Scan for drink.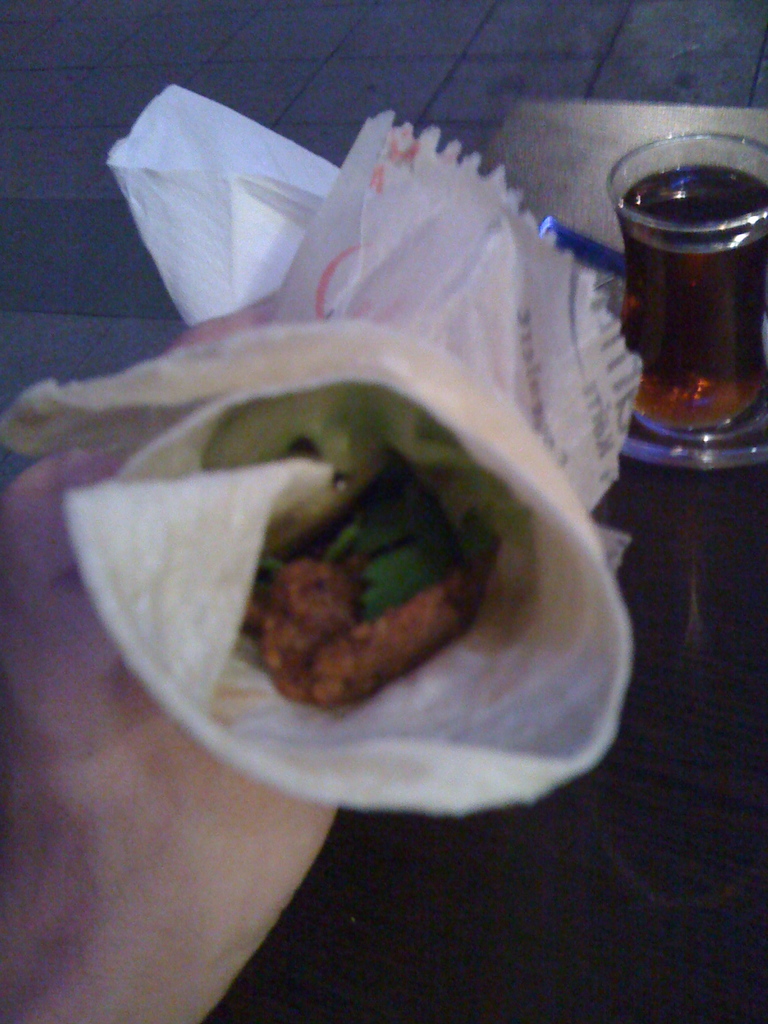
Scan result: x1=602 y1=137 x2=758 y2=502.
